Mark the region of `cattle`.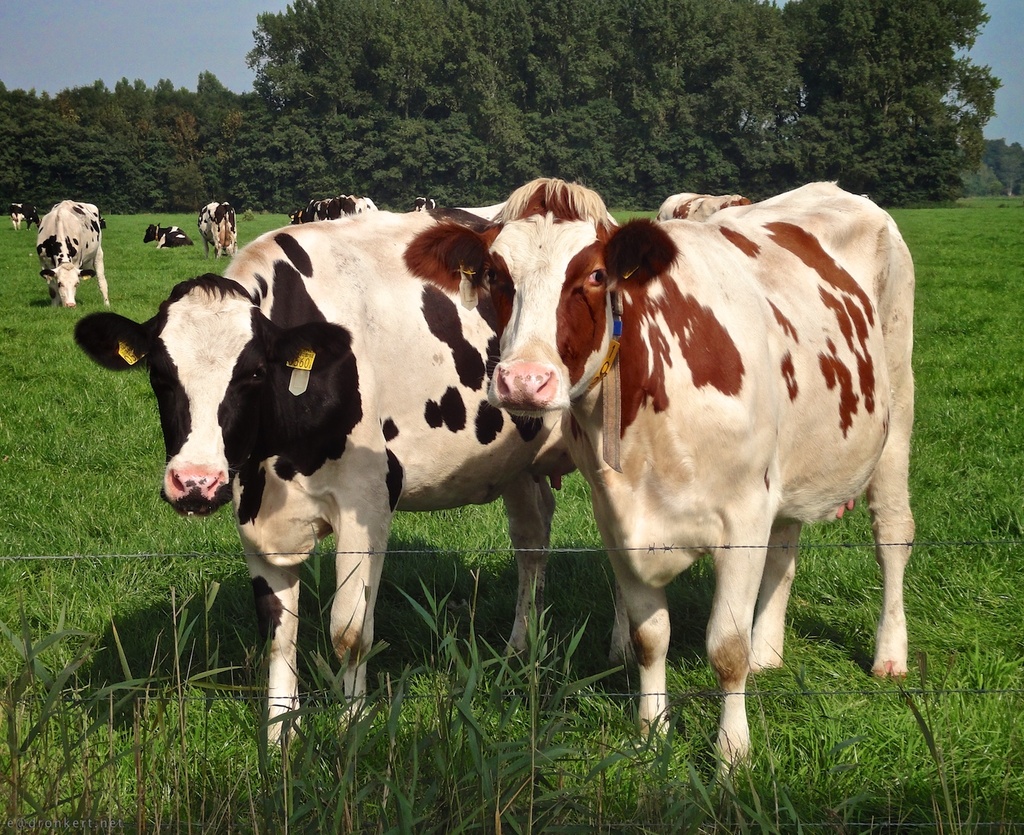
Region: bbox(198, 203, 241, 257).
